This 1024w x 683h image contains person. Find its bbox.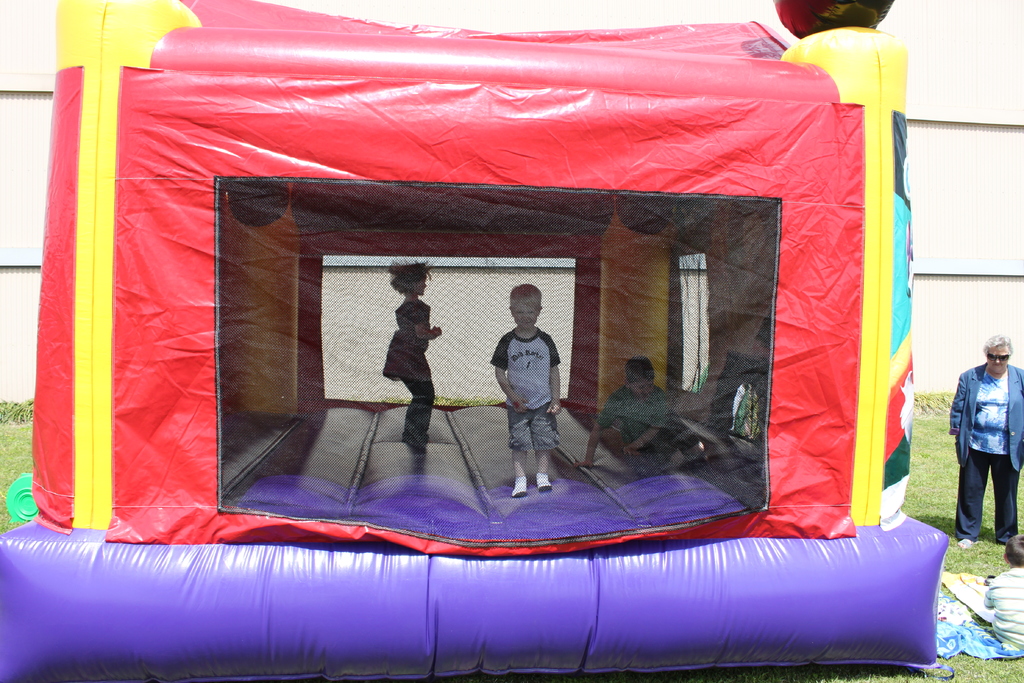
(x1=983, y1=533, x2=1023, y2=650).
